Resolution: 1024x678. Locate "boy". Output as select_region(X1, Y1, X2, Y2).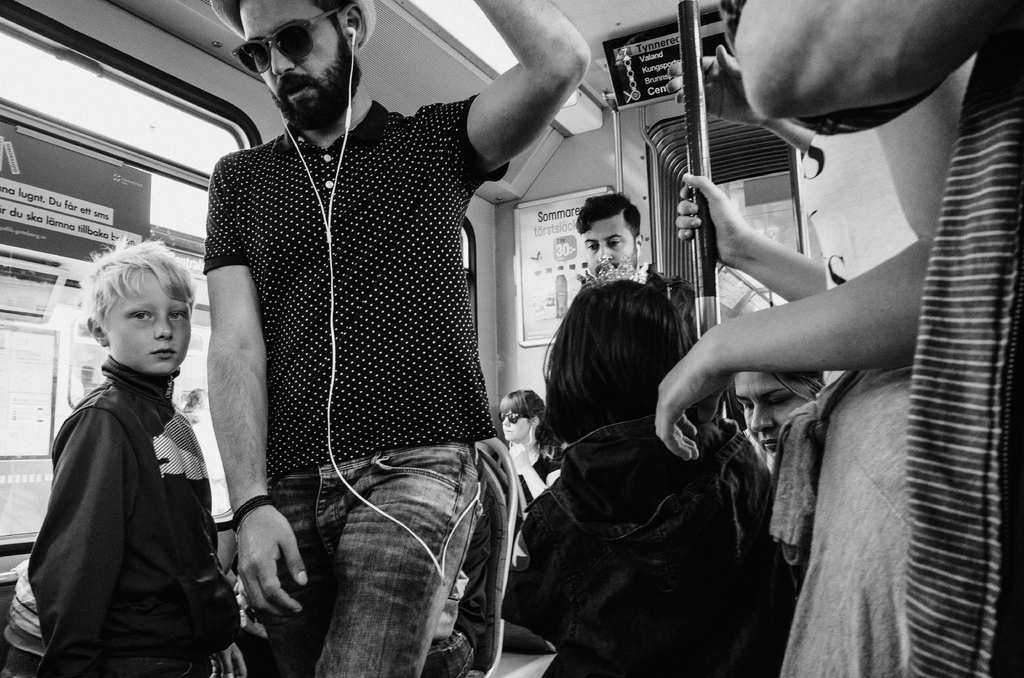
select_region(33, 238, 264, 677).
